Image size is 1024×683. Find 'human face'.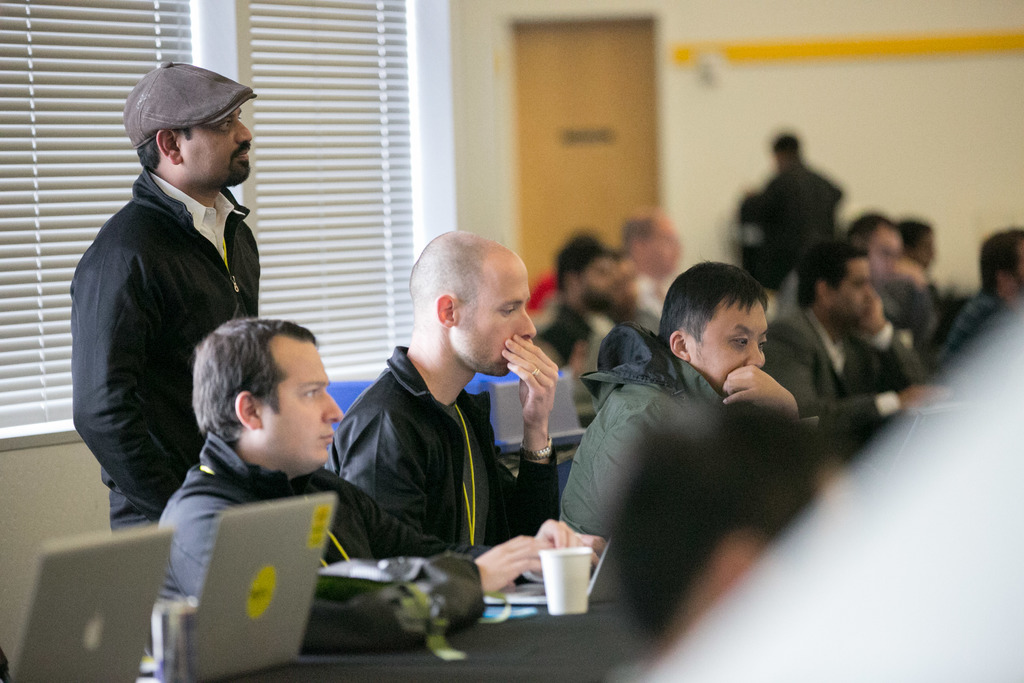
bbox=(822, 255, 873, 329).
